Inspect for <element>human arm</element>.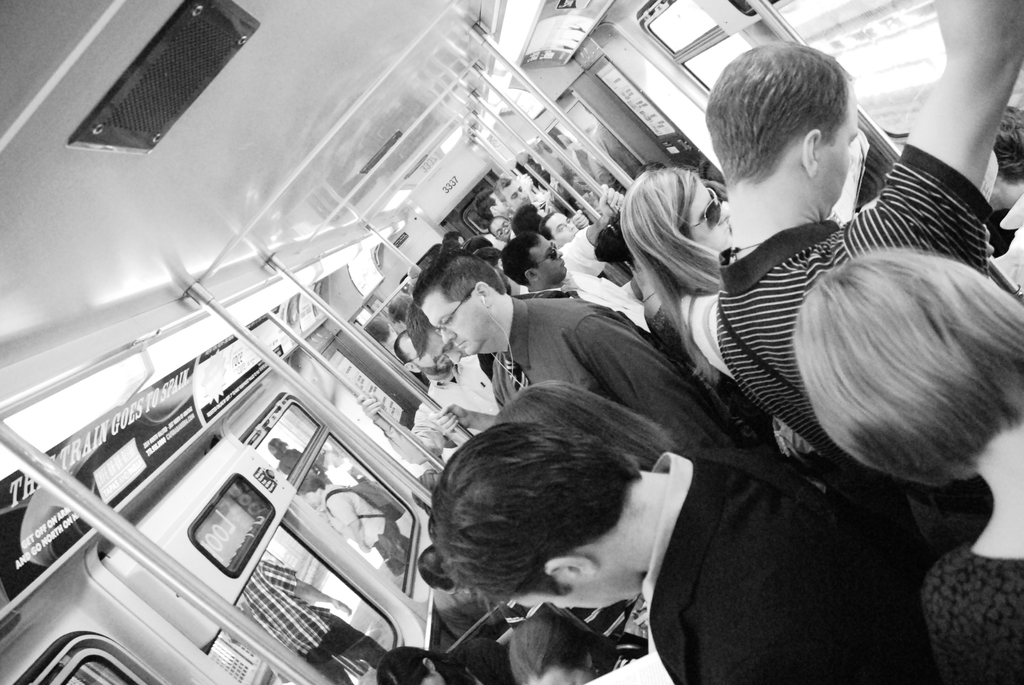
Inspection: l=545, t=181, r=621, b=277.
